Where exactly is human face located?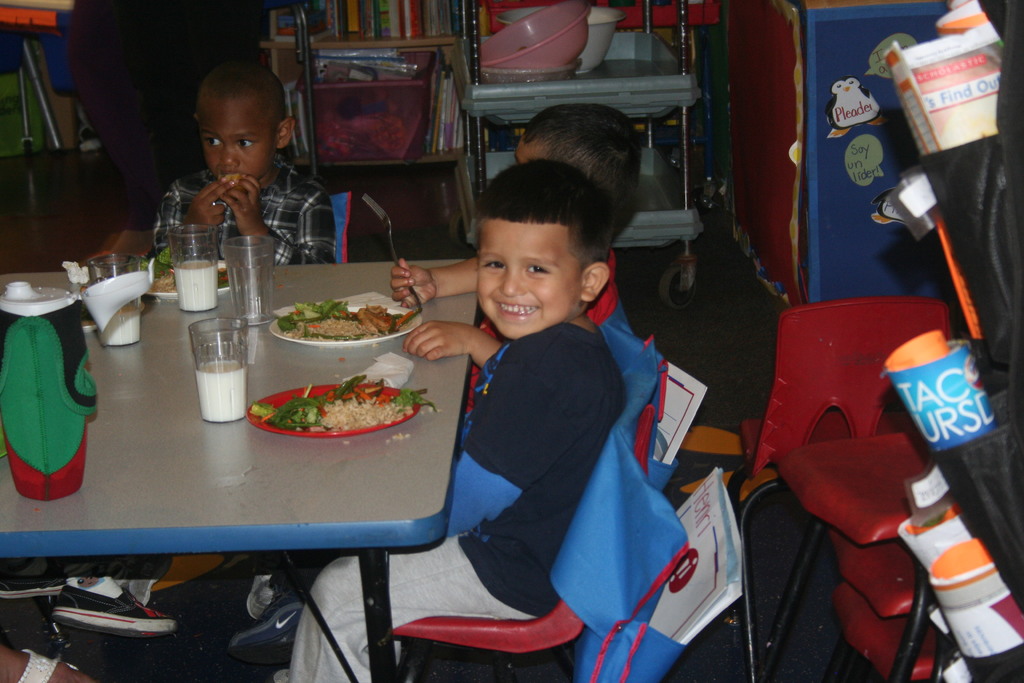
Its bounding box is select_region(201, 106, 276, 181).
